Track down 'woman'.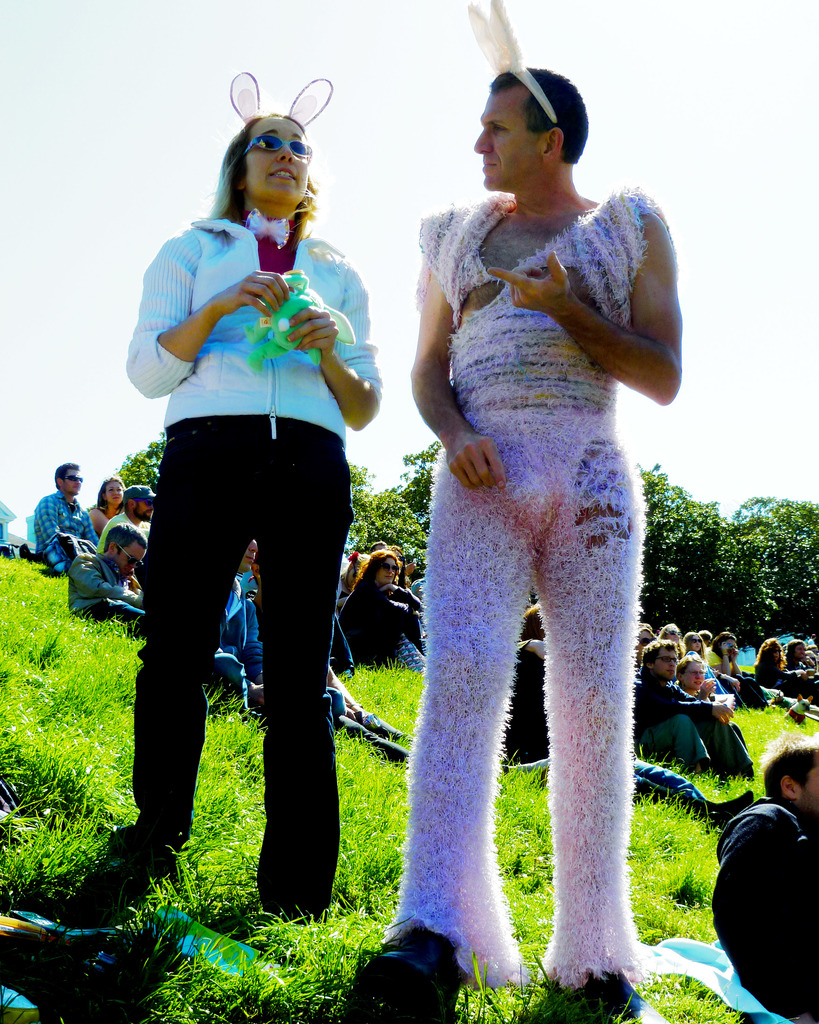
Tracked to x1=133 y1=106 x2=383 y2=897.
